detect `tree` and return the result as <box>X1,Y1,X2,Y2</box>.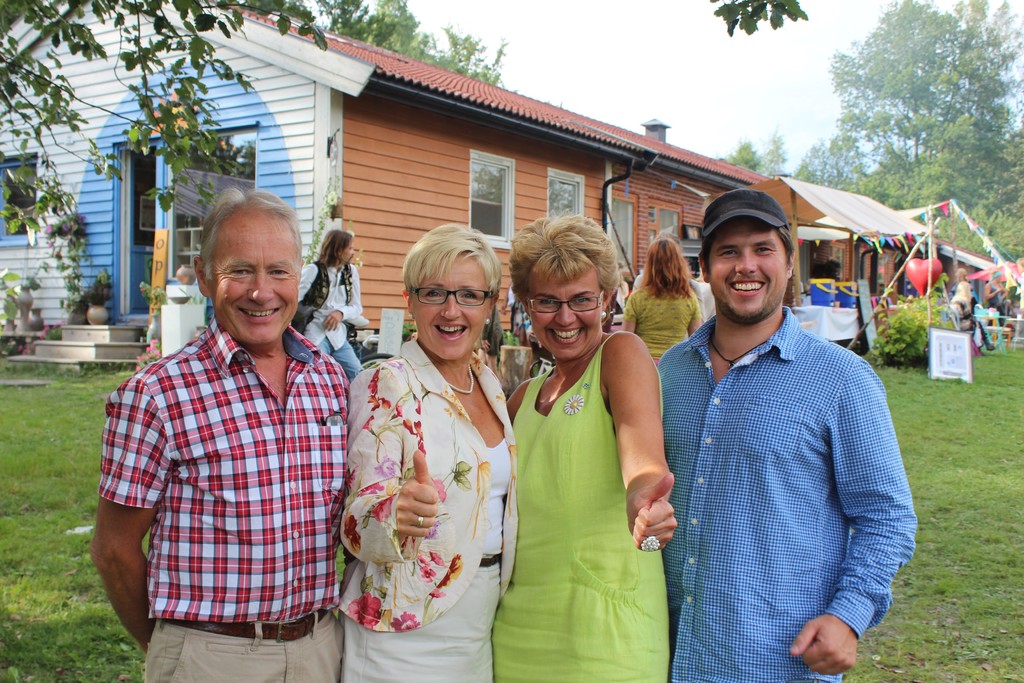
<box>703,124,794,183</box>.
